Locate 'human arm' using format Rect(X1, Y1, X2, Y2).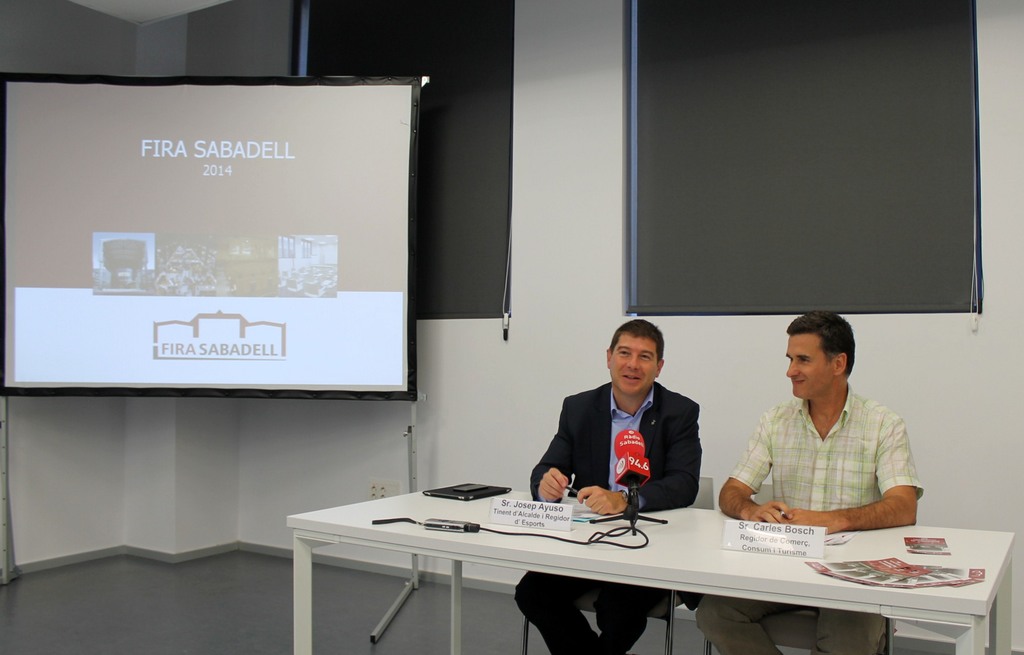
Rect(525, 396, 588, 505).
